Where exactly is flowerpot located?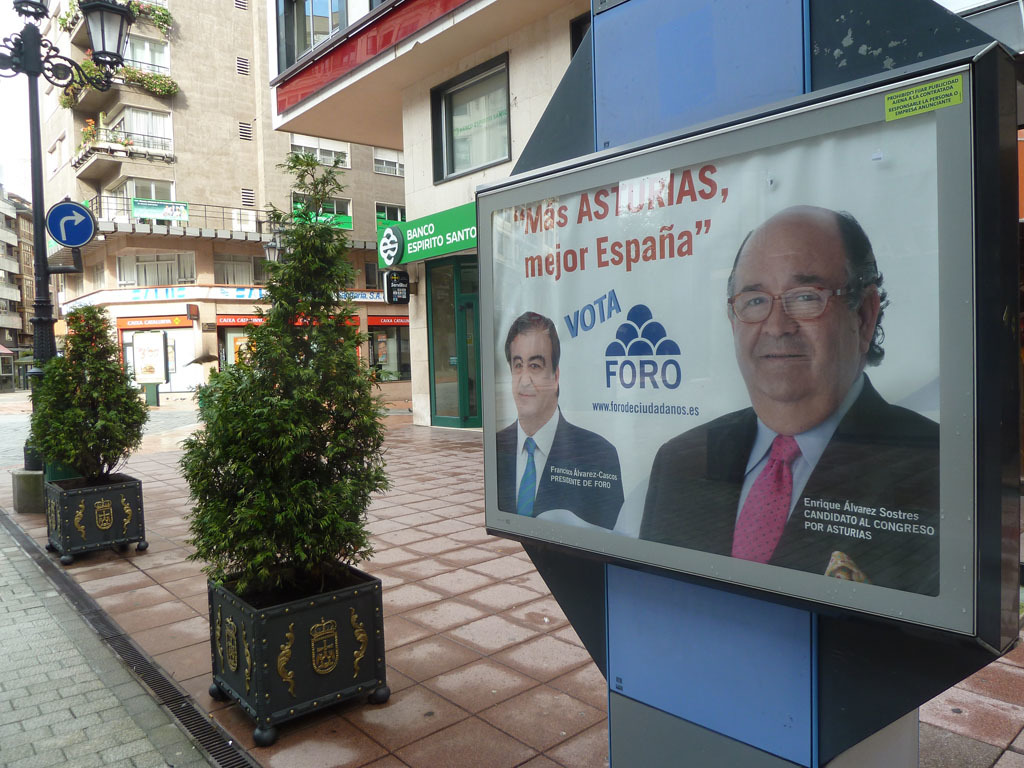
Its bounding box is [37, 475, 145, 561].
